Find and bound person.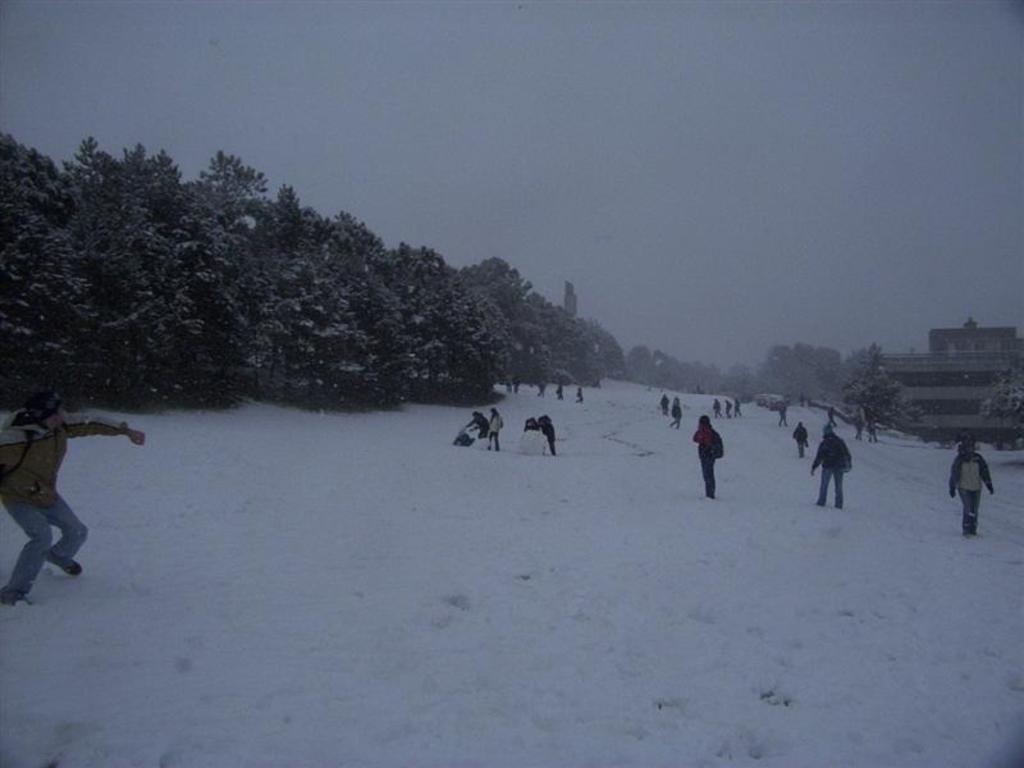
Bound: left=694, top=412, right=721, bottom=502.
